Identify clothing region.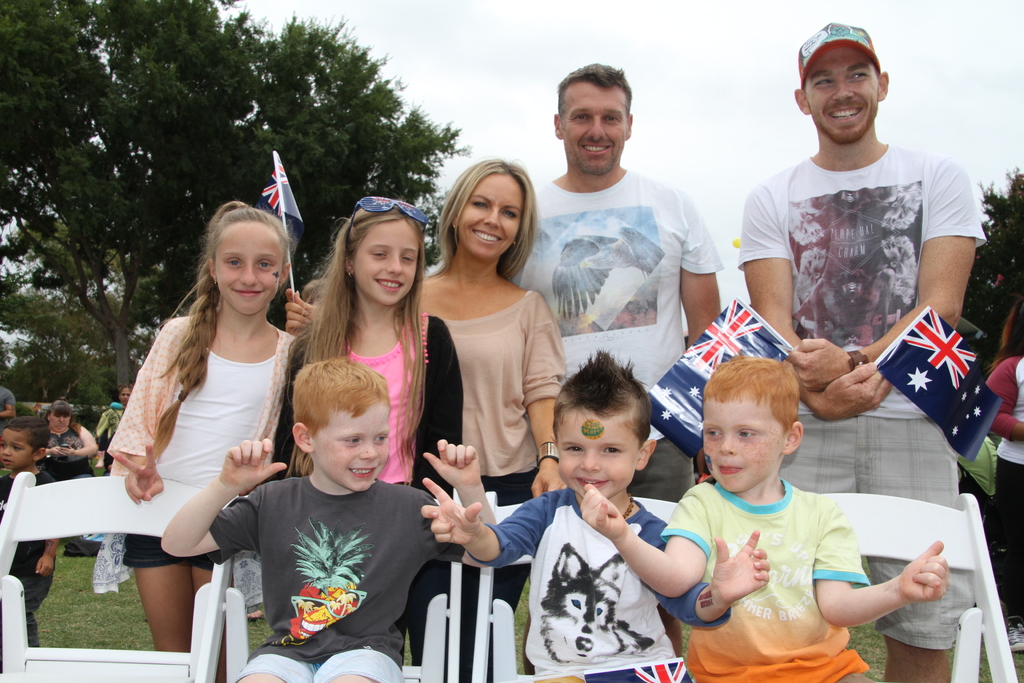
Region: select_region(249, 302, 461, 675).
